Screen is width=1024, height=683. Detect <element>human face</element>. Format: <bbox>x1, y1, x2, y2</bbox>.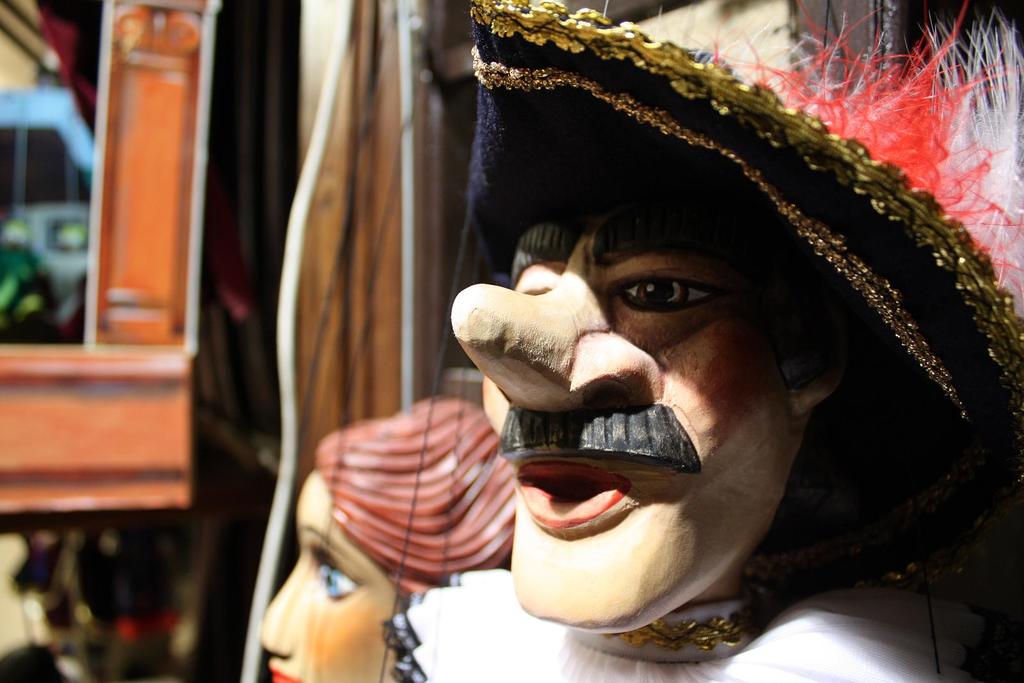
<bbox>446, 184, 803, 638</bbox>.
